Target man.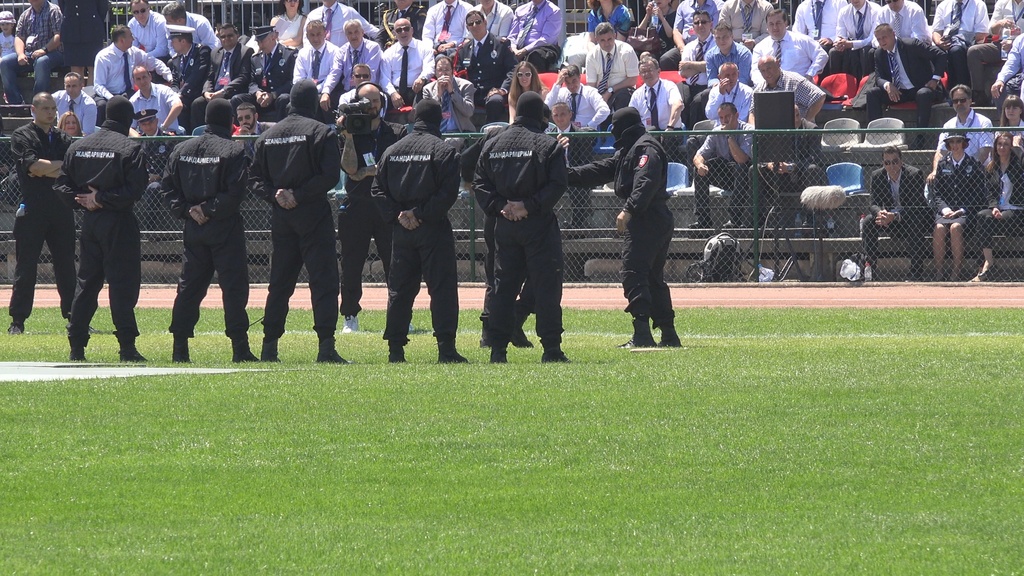
Target region: (228,25,297,124).
